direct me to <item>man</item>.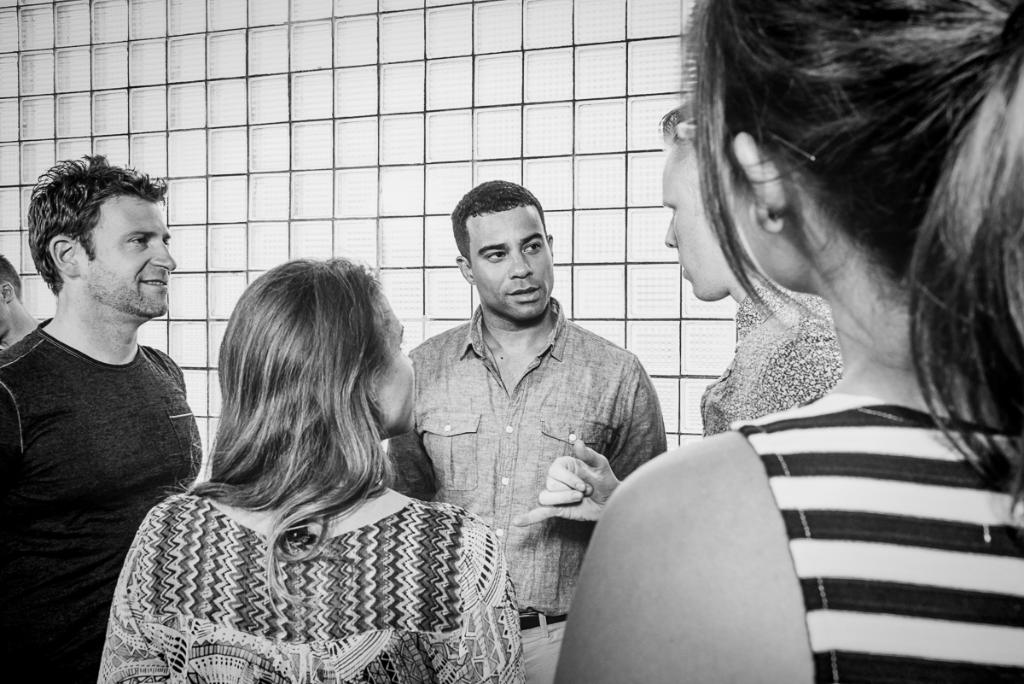
Direction: <region>511, 104, 845, 528</region>.
